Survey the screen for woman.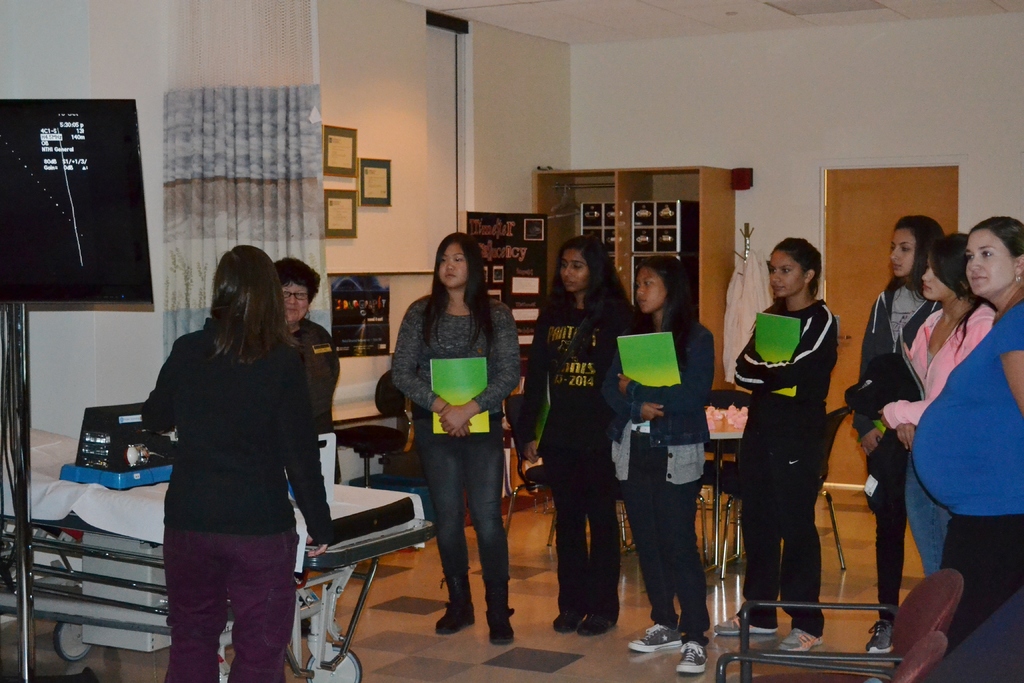
Survey found: 908, 208, 1023, 652.
